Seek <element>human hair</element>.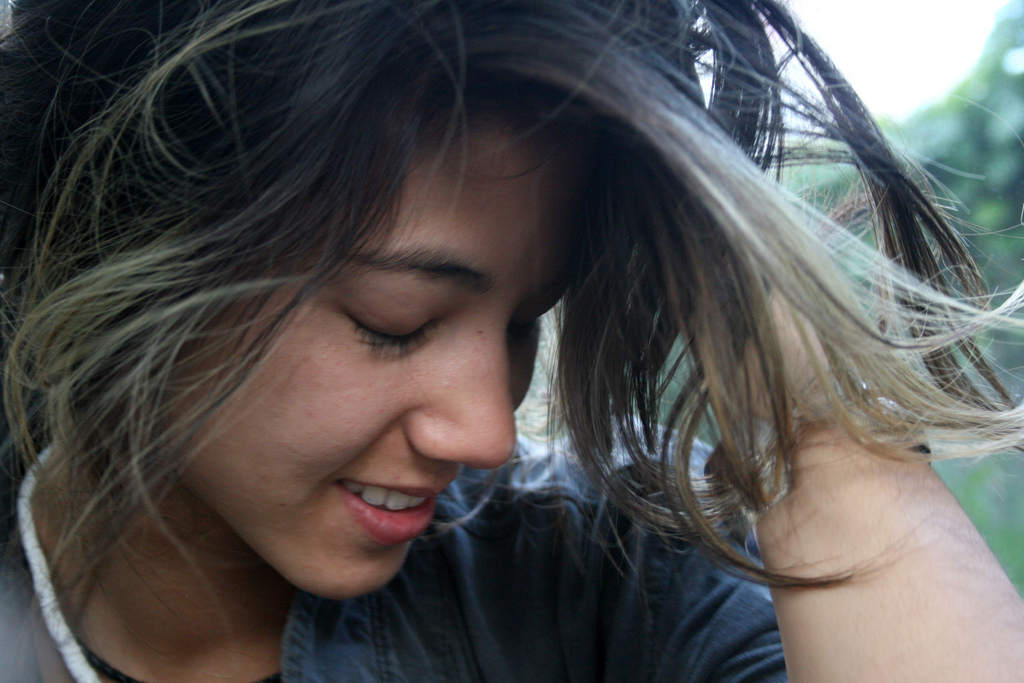
0:0:1023:680.
